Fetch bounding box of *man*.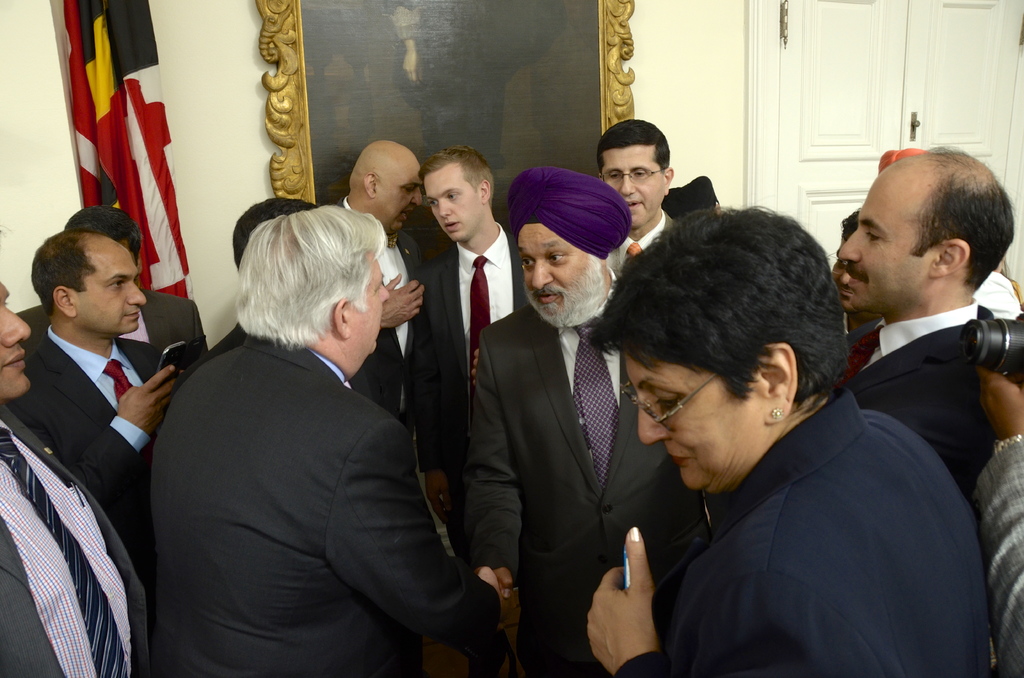
Bbox: [x1=586, y1=118, x2=681, y2=280].
